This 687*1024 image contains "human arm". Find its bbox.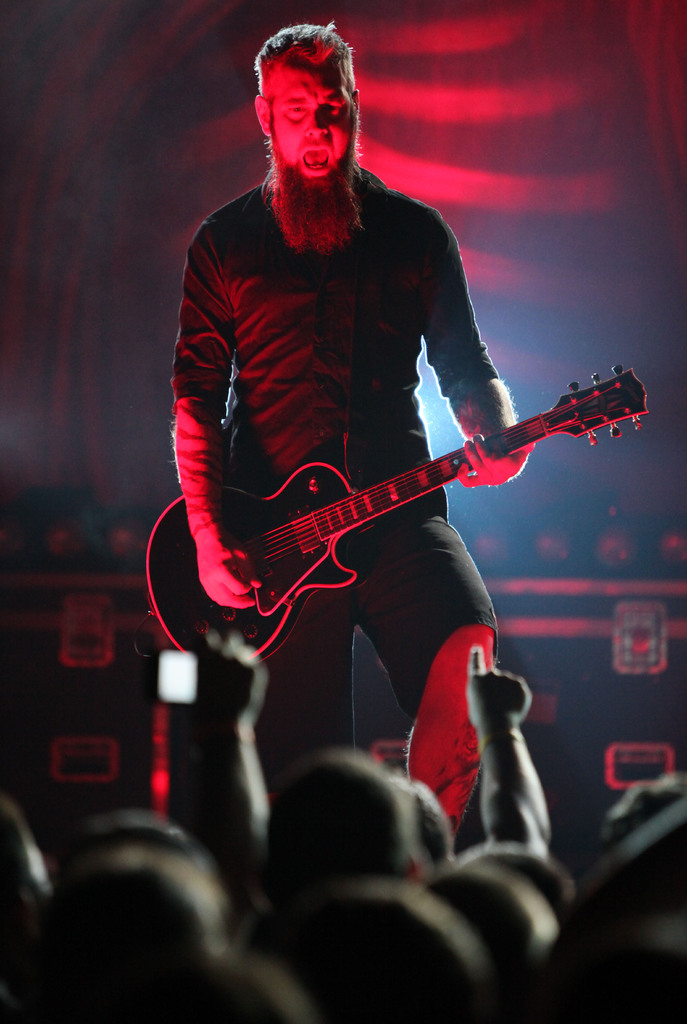
(172,394,261,611).
